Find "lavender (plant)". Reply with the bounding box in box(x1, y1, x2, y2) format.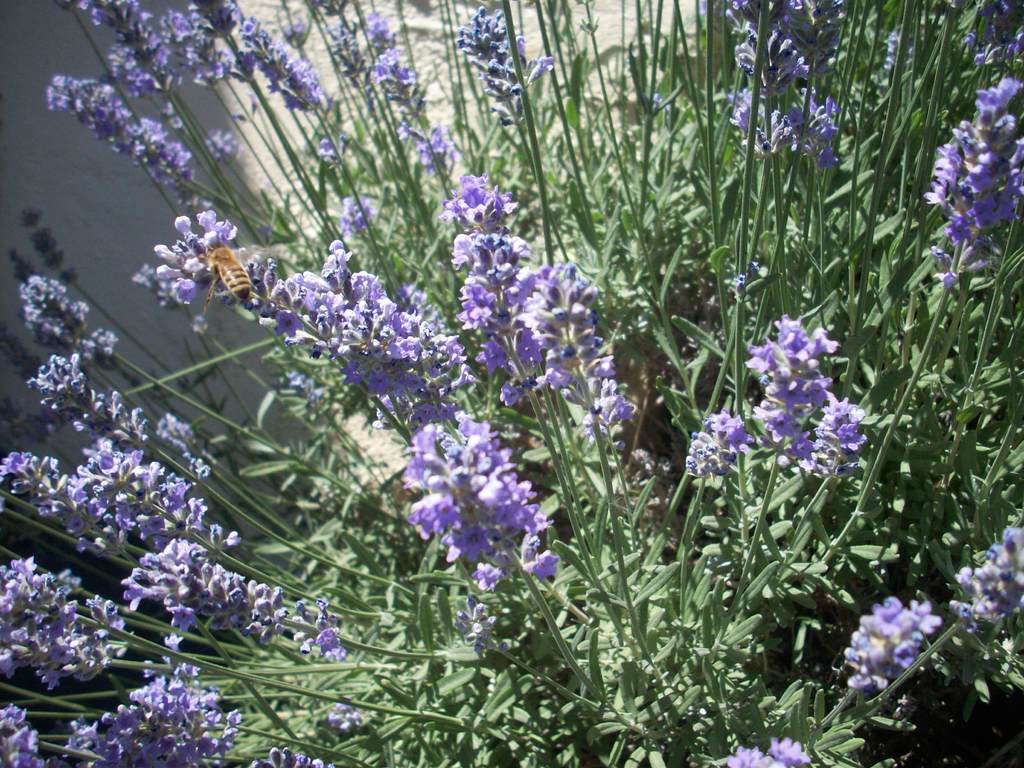
box(170, 414, 275, 518).
